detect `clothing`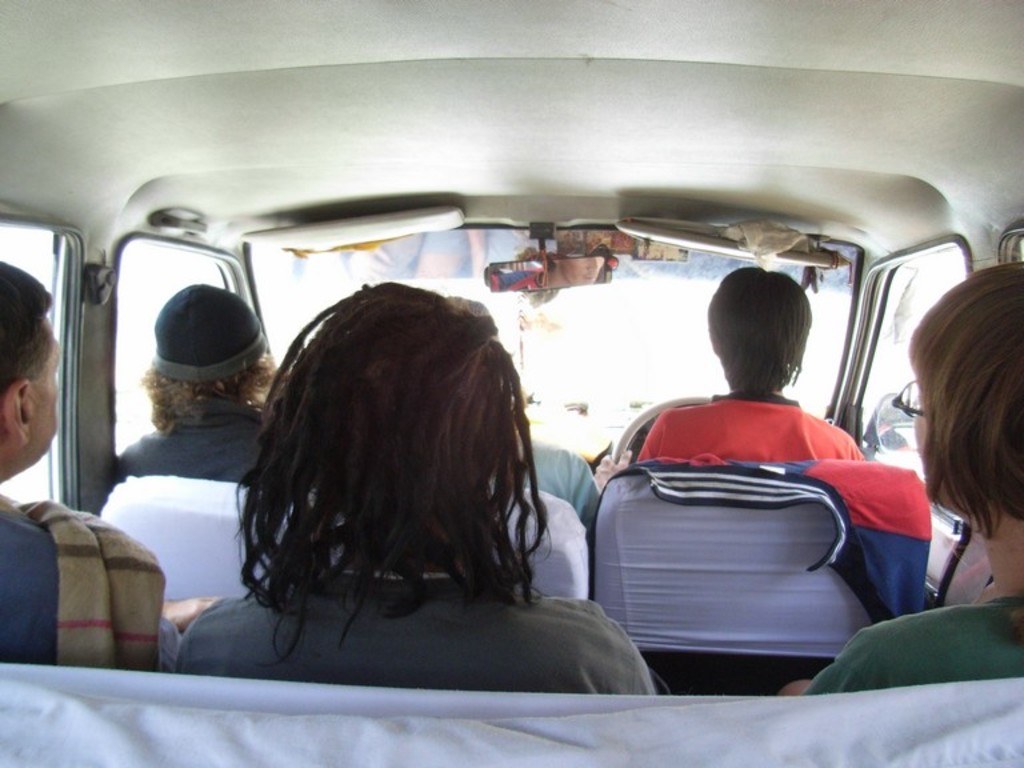
bbox=[639, 392, 860, 464]
